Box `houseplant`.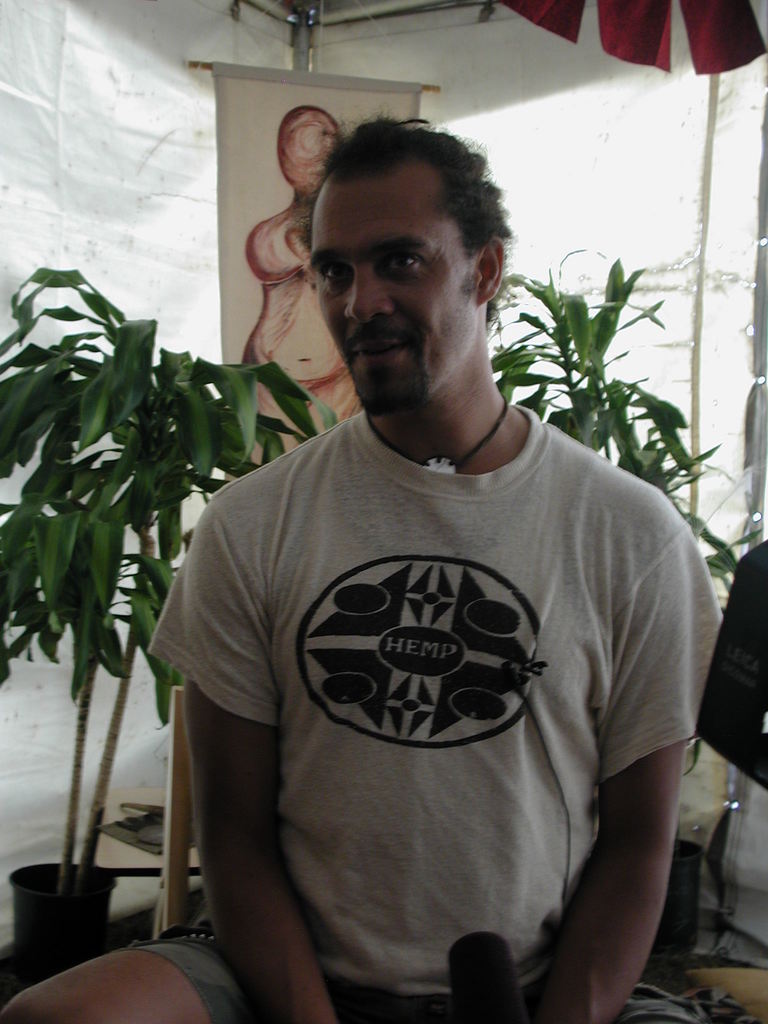
Rect(476, 245, 756, 959).
